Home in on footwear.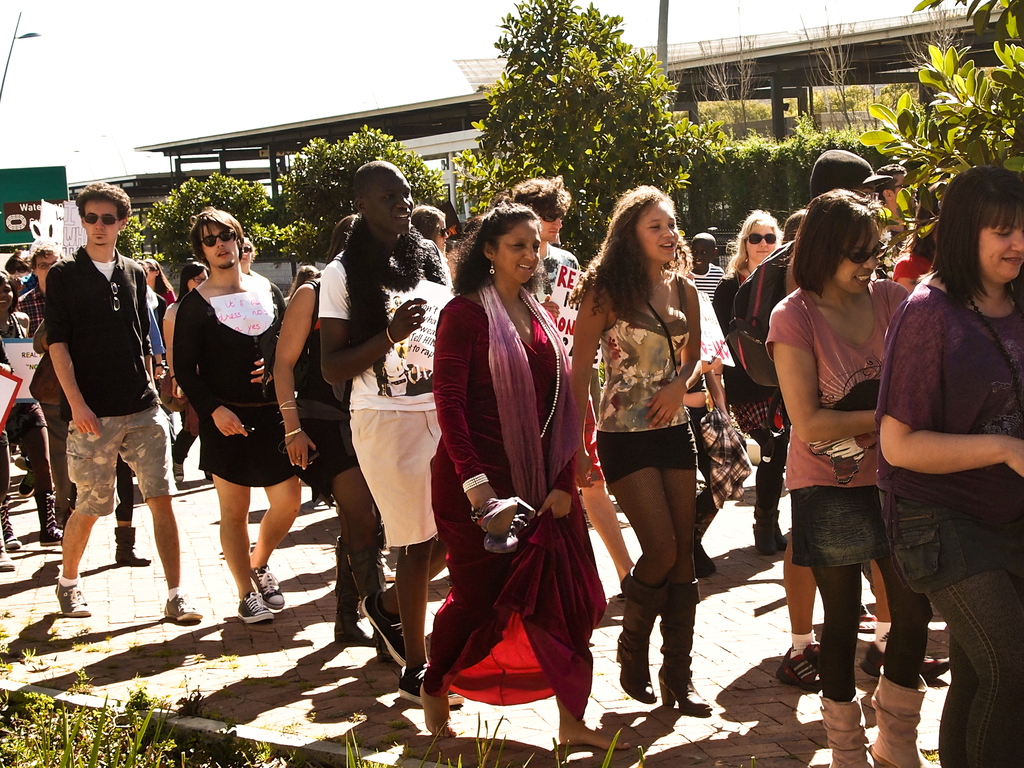
Homed in at select_region(819, 694, 871, 767).
